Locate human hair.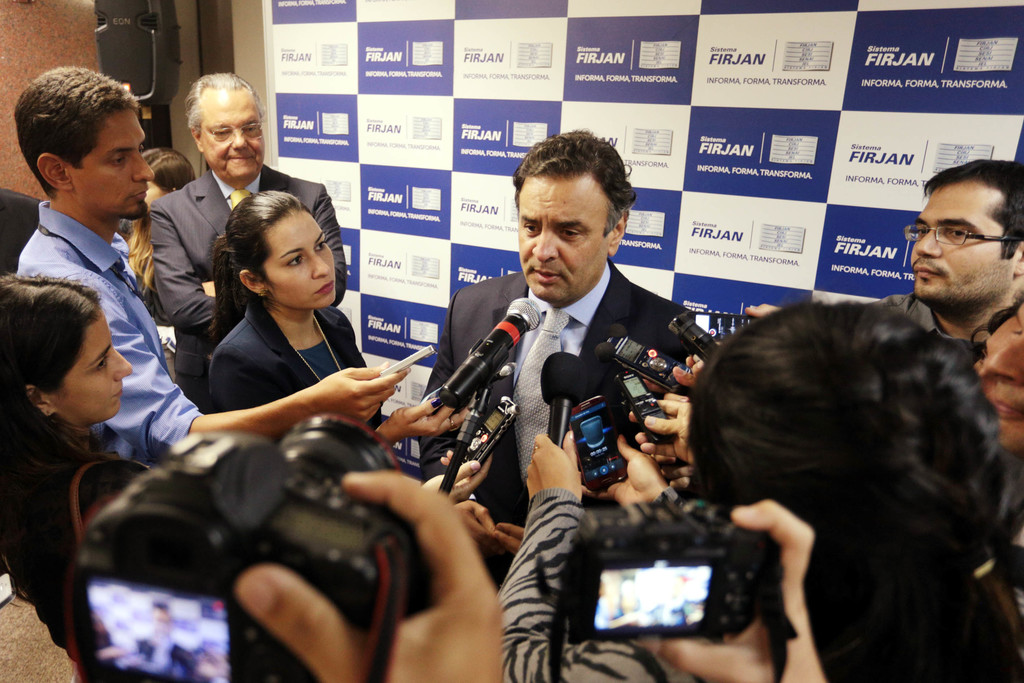
Bounding box: (972, 286, 1023, 355).
